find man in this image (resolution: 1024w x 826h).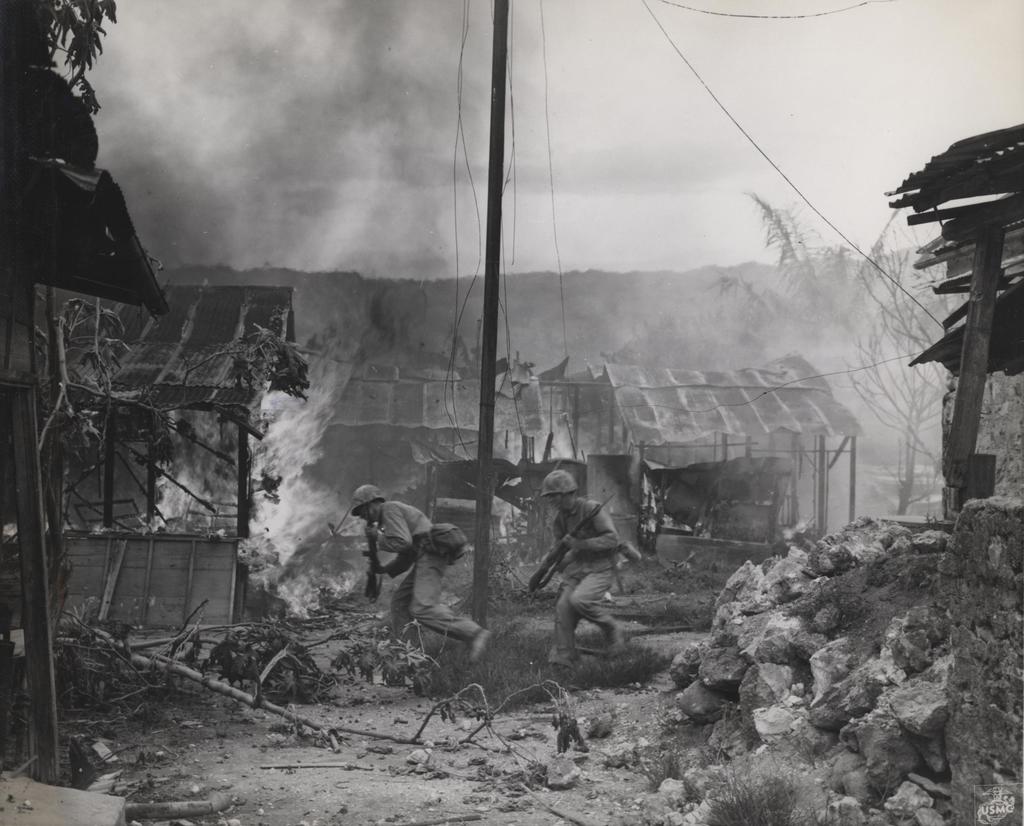
(349,493,483,653).
